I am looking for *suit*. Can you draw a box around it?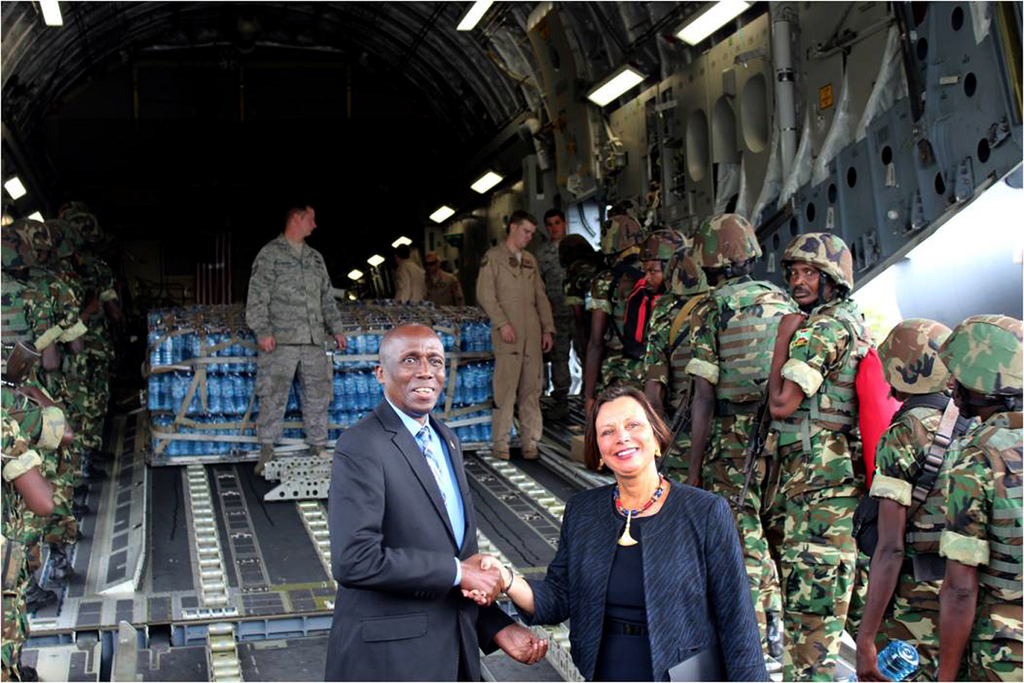
Sure, the bounding box is l=532, t=483, r=766, b=682.
